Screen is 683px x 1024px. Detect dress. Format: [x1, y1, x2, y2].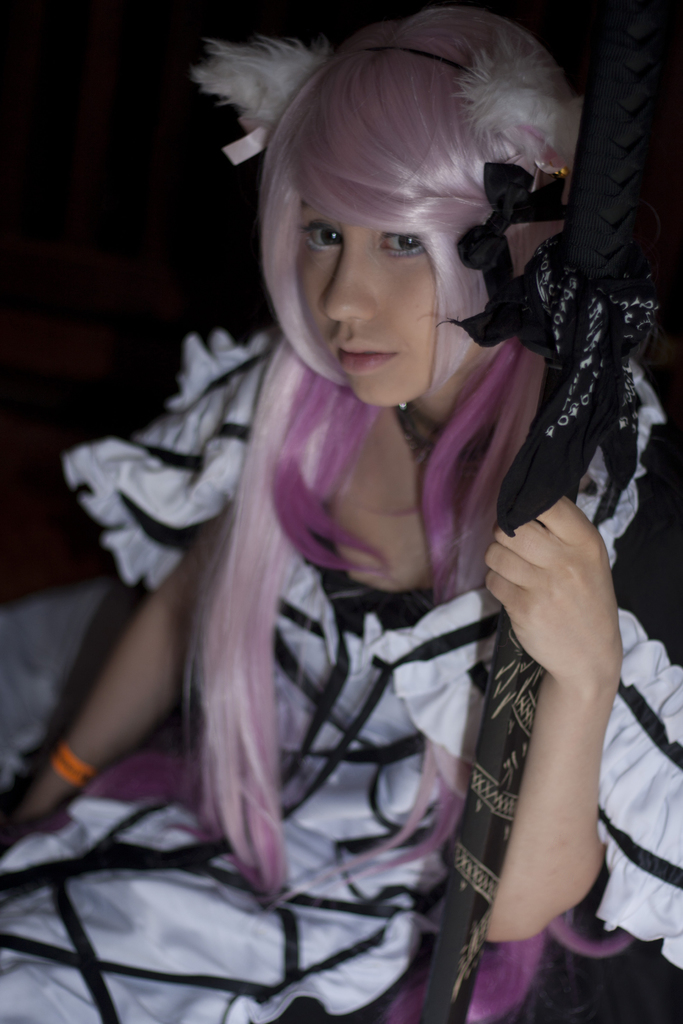
[0, 326, 682, 1023].
